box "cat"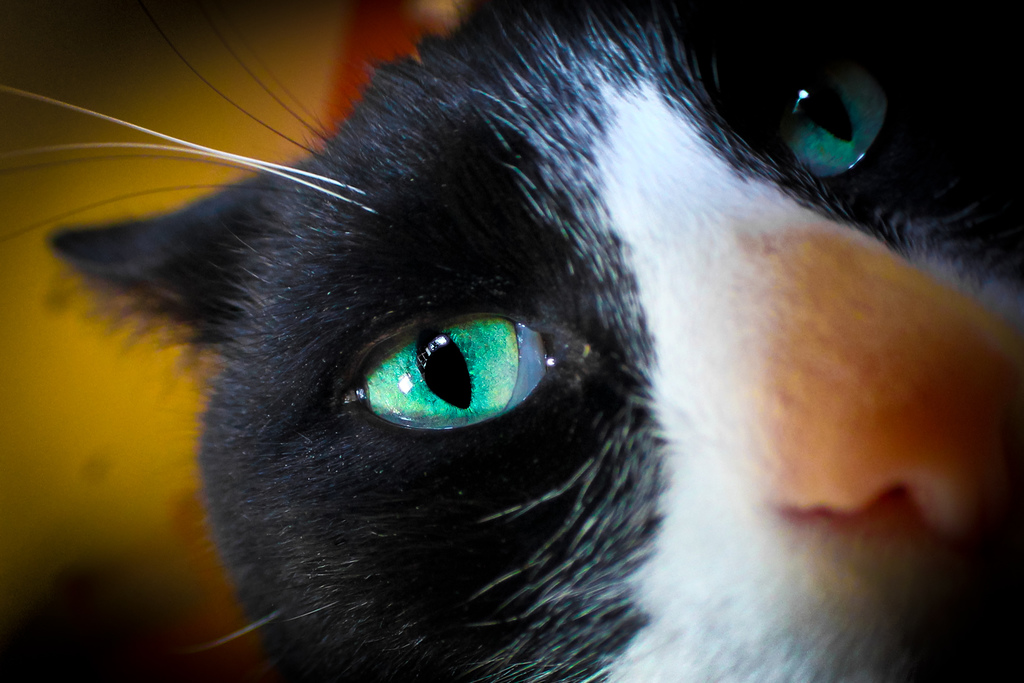
pyautogui.locateOnScreen(0, 0, 1023, 682)
